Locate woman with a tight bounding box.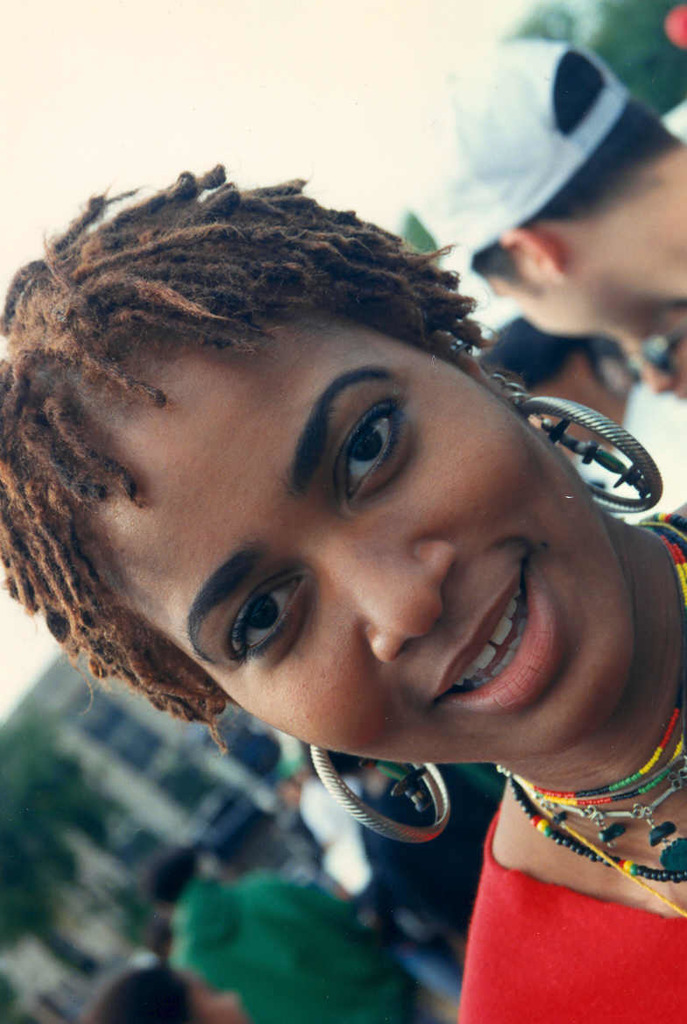
0,161,686,1023.
